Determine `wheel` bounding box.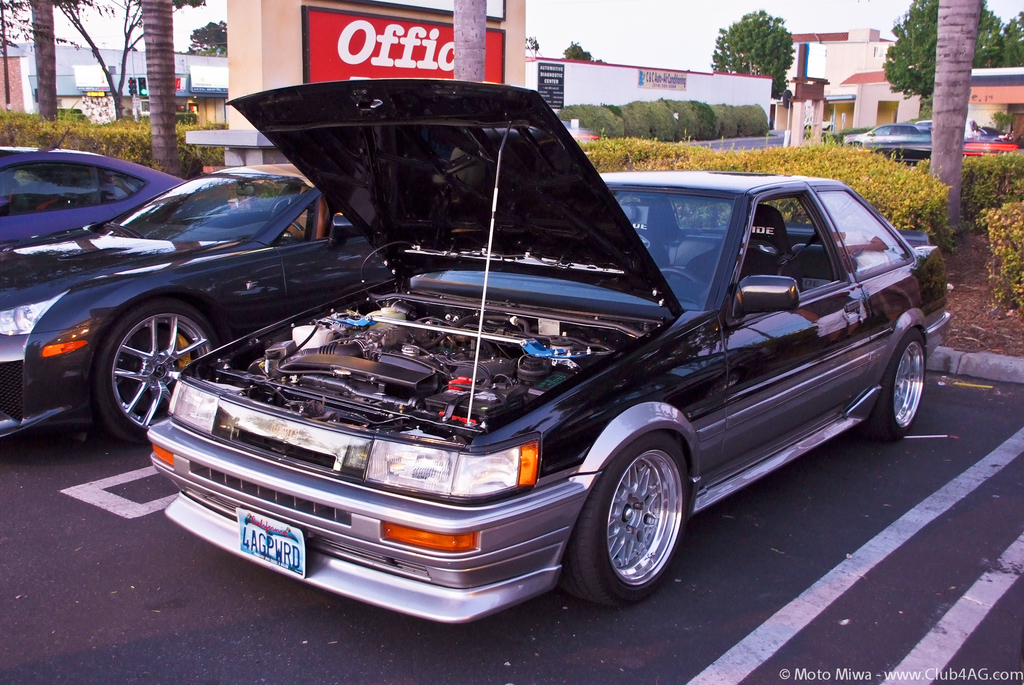
Determined: bbox(662, 267, 705, 284).
